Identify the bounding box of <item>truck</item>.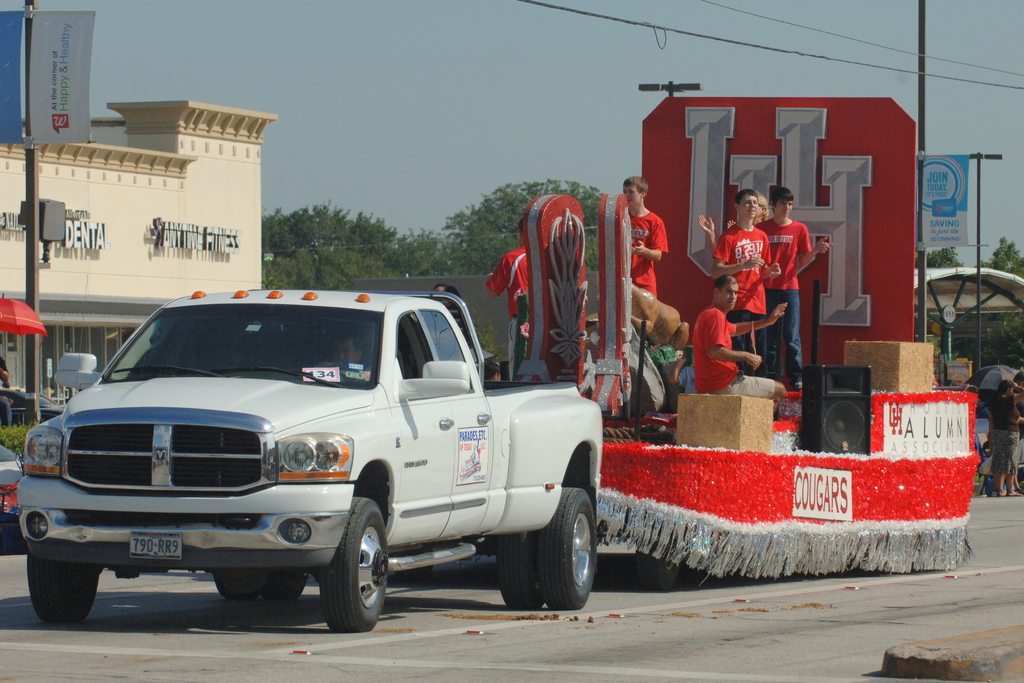
select_region(4, 291, 599, 638).
